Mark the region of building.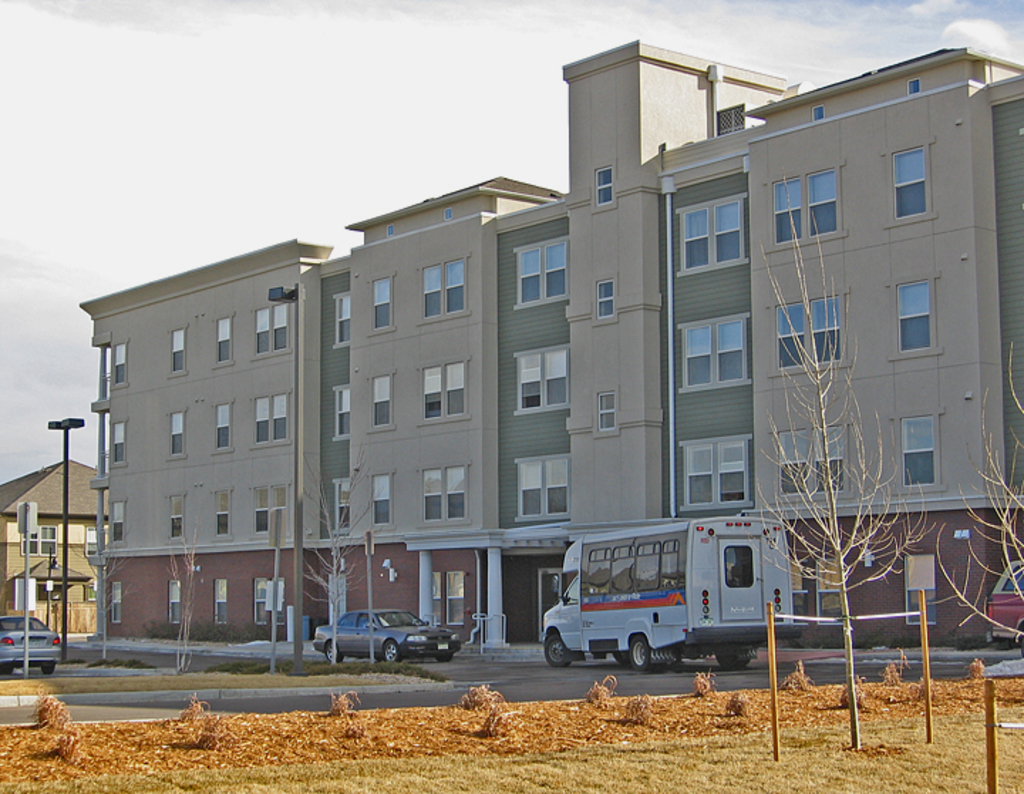
Region: [0,452,110,637].
